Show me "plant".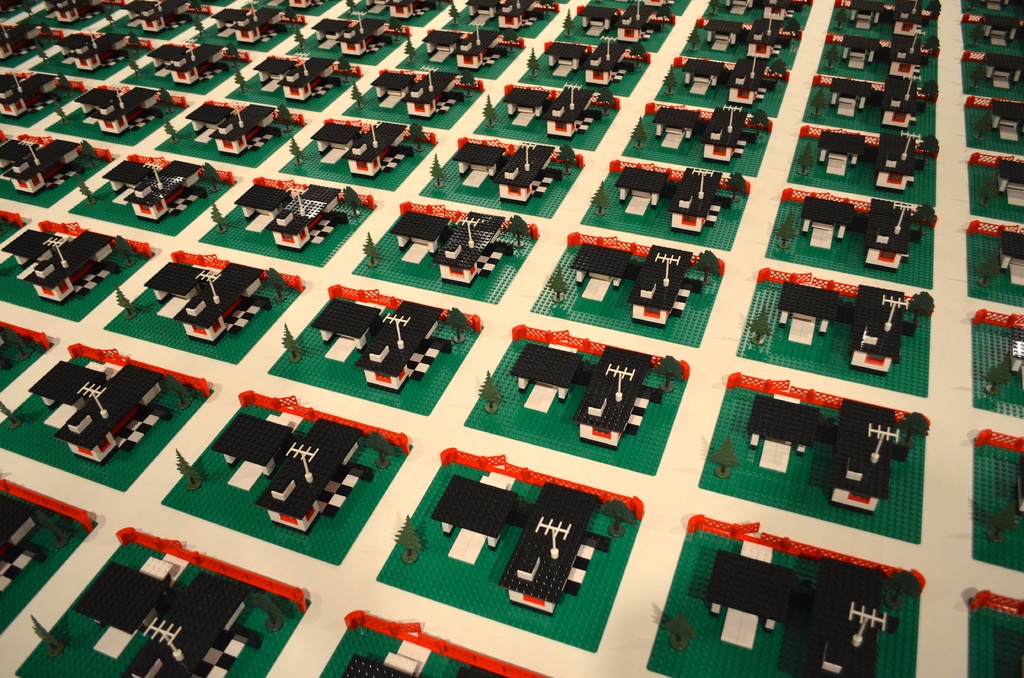
"plant" is here: bbox=[275, 101, 292, 127].
